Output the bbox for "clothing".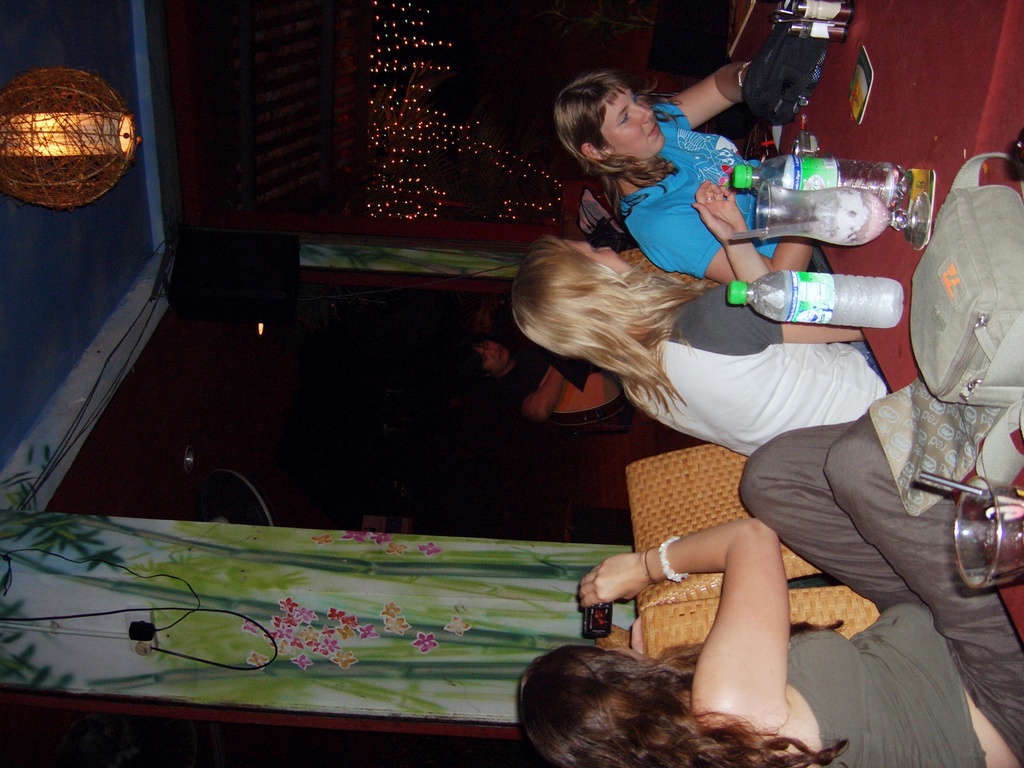
left=627, top=289, right=892, bottom=460.
